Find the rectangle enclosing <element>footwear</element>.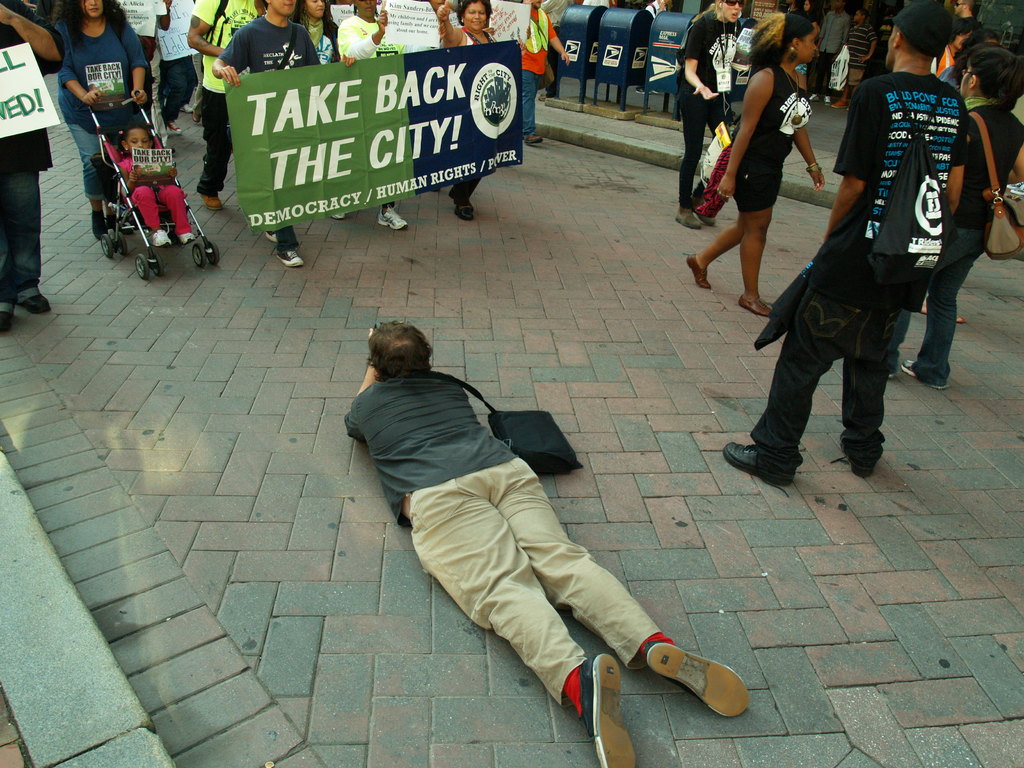
bbox=[569, 654, 642, 767].
